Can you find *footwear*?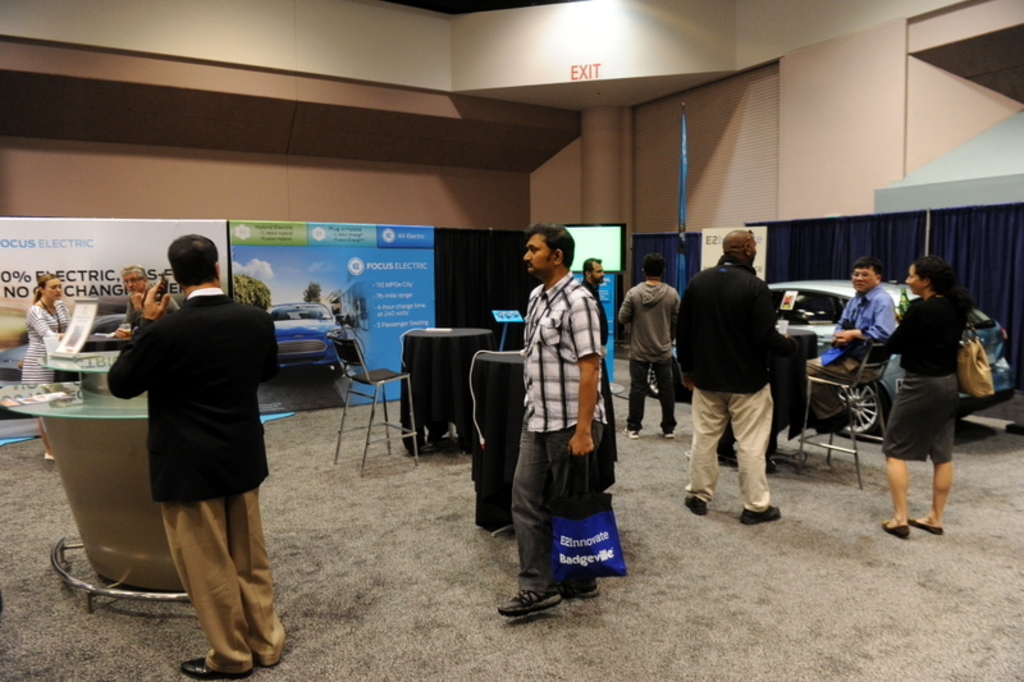
Yes, bounding box: 625/426/639/436.
